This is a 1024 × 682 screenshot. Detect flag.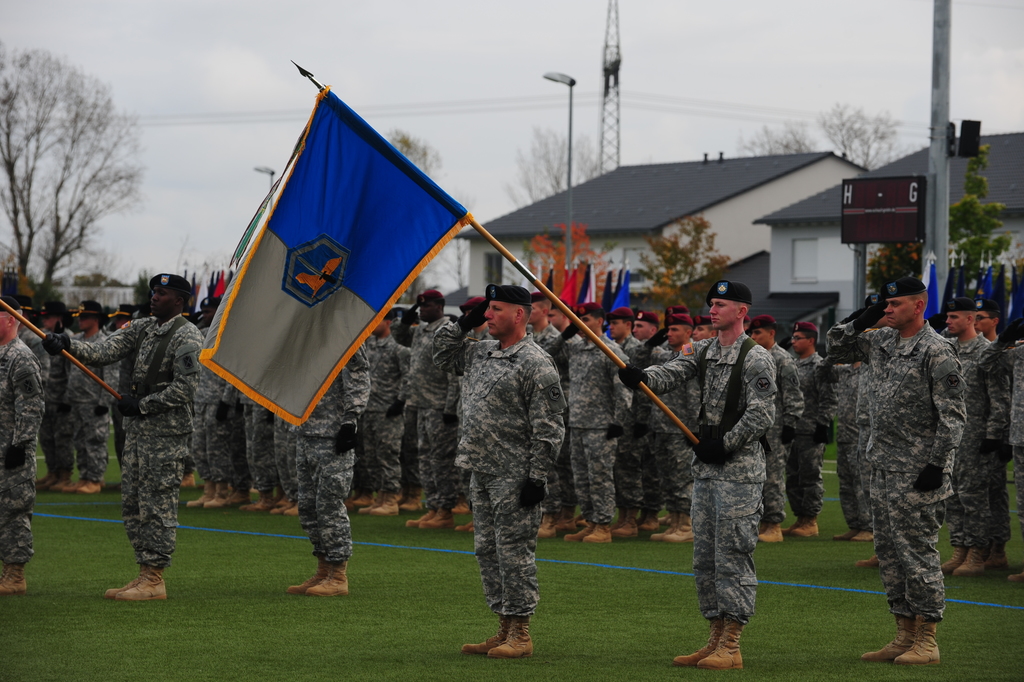
select_region(207, 275, 215, 307).
